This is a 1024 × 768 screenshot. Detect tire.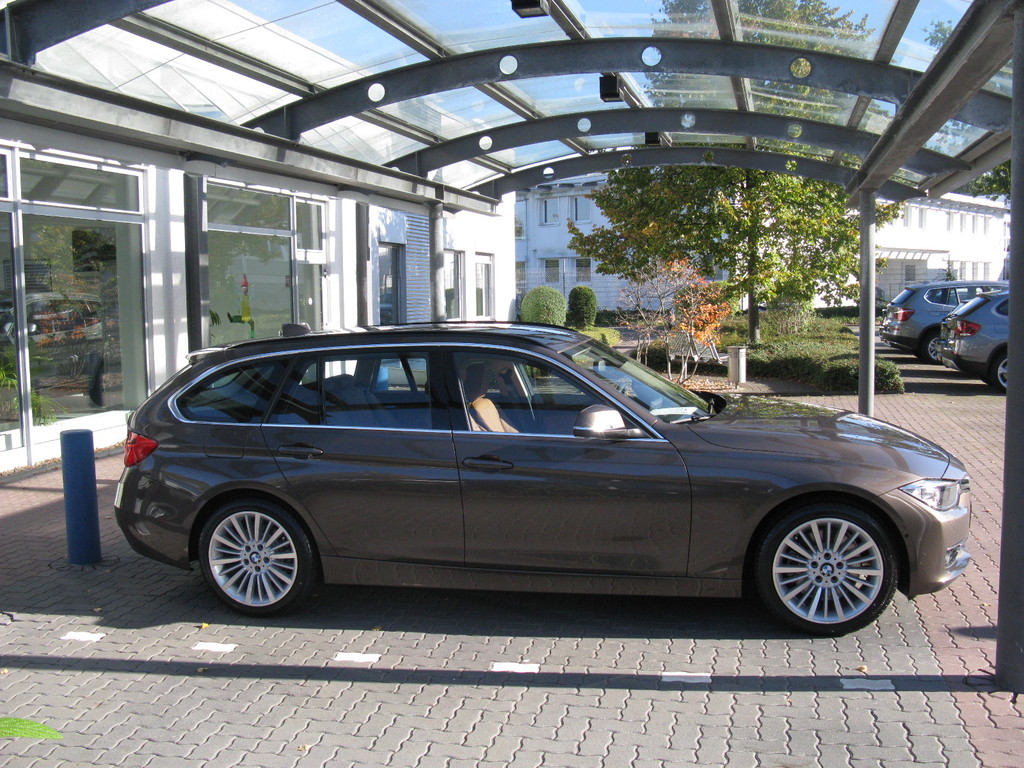
locate(195, 502, 316, 614).
